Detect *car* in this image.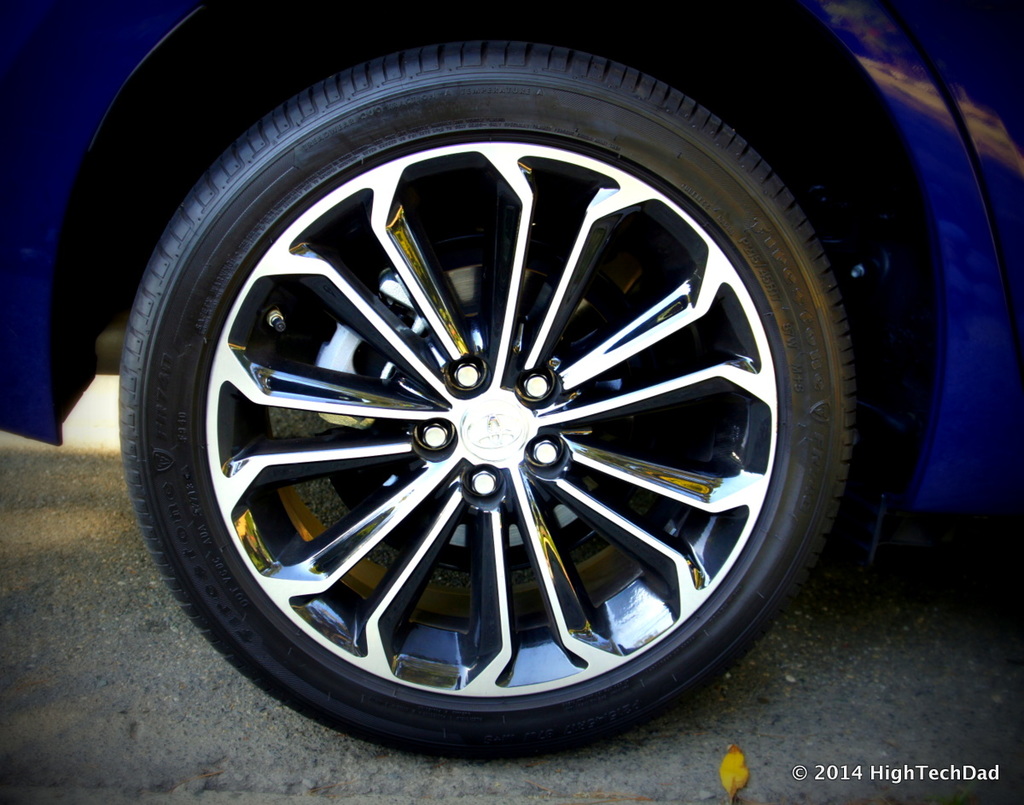
Detection: {"left": 0, "top": 0, "right": 1023, "bottom": 763}.
